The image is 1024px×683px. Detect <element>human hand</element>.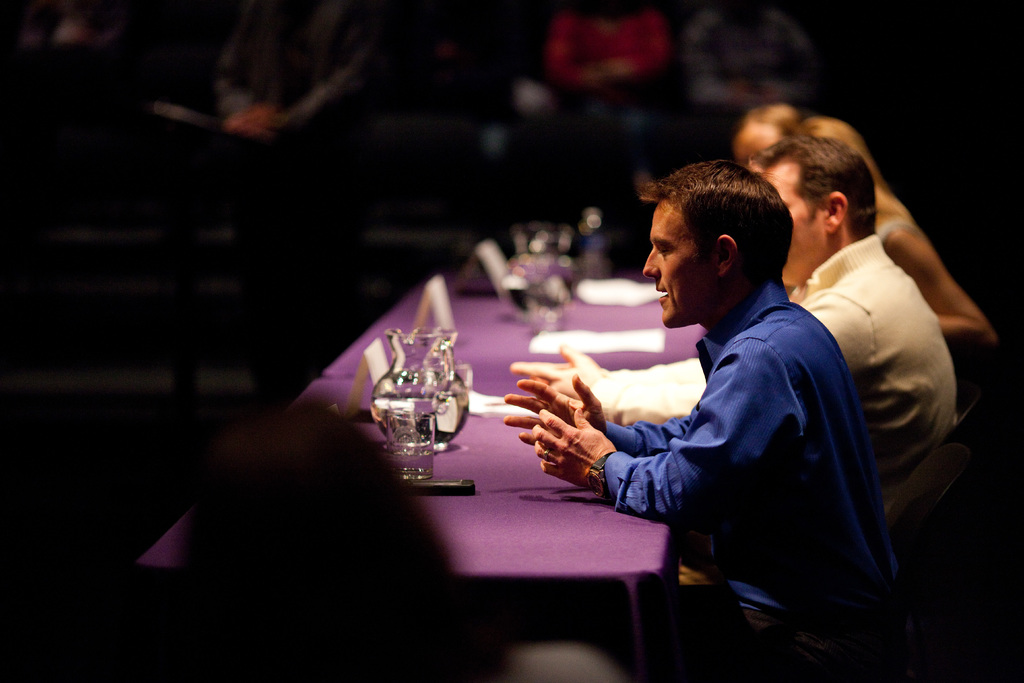
Detection: [504, 375, 610, 449].
